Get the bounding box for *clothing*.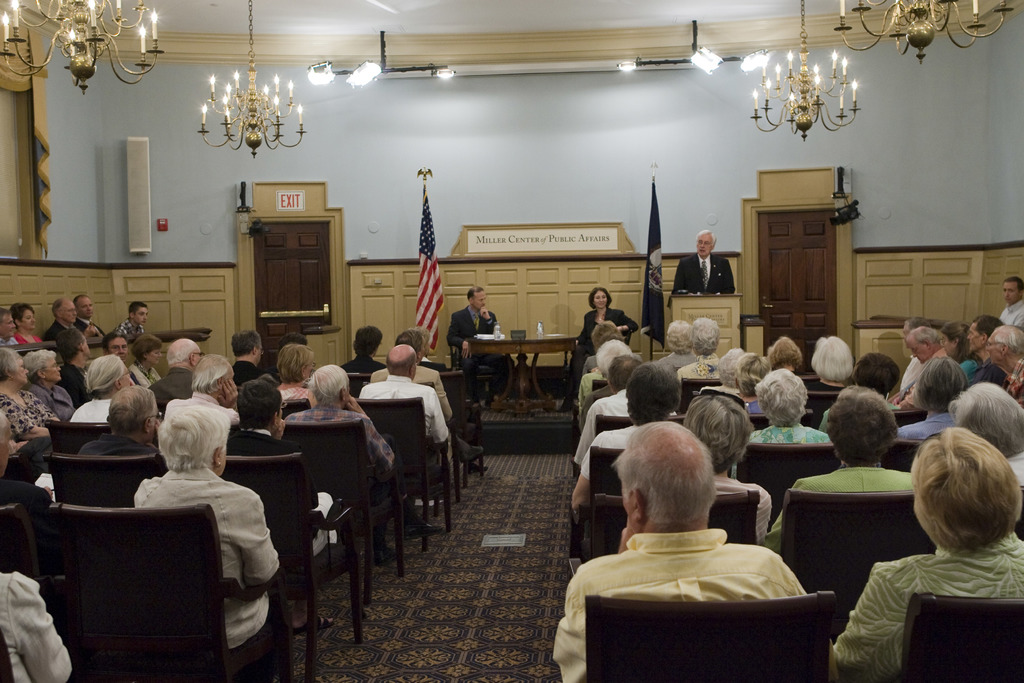
[45, 319, 72, 342].
